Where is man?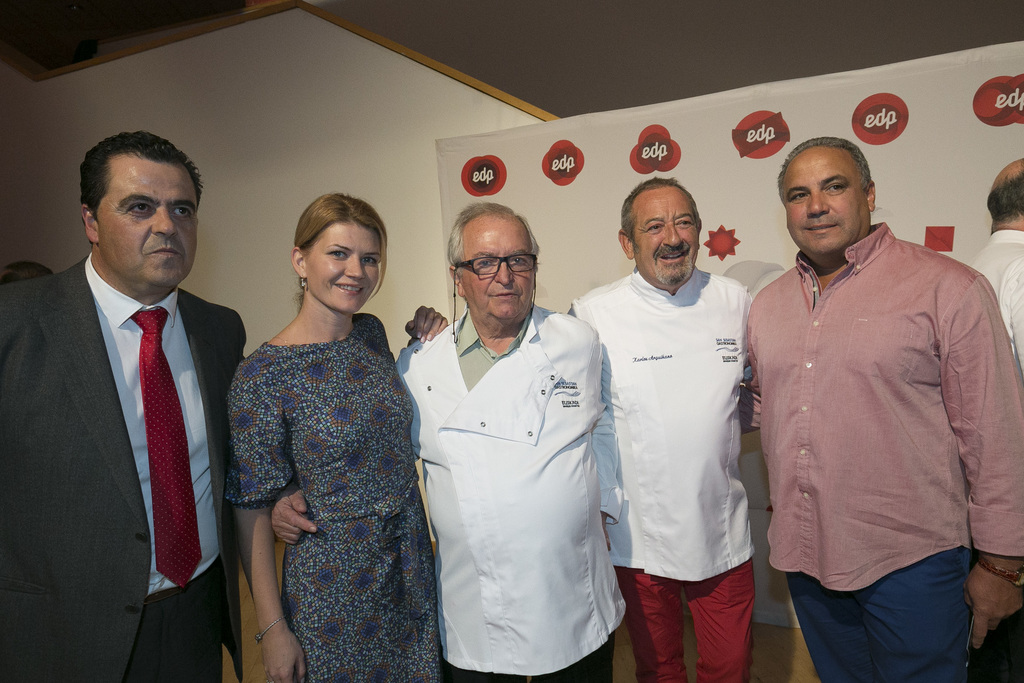
box(971, 154, 1023, 381).
